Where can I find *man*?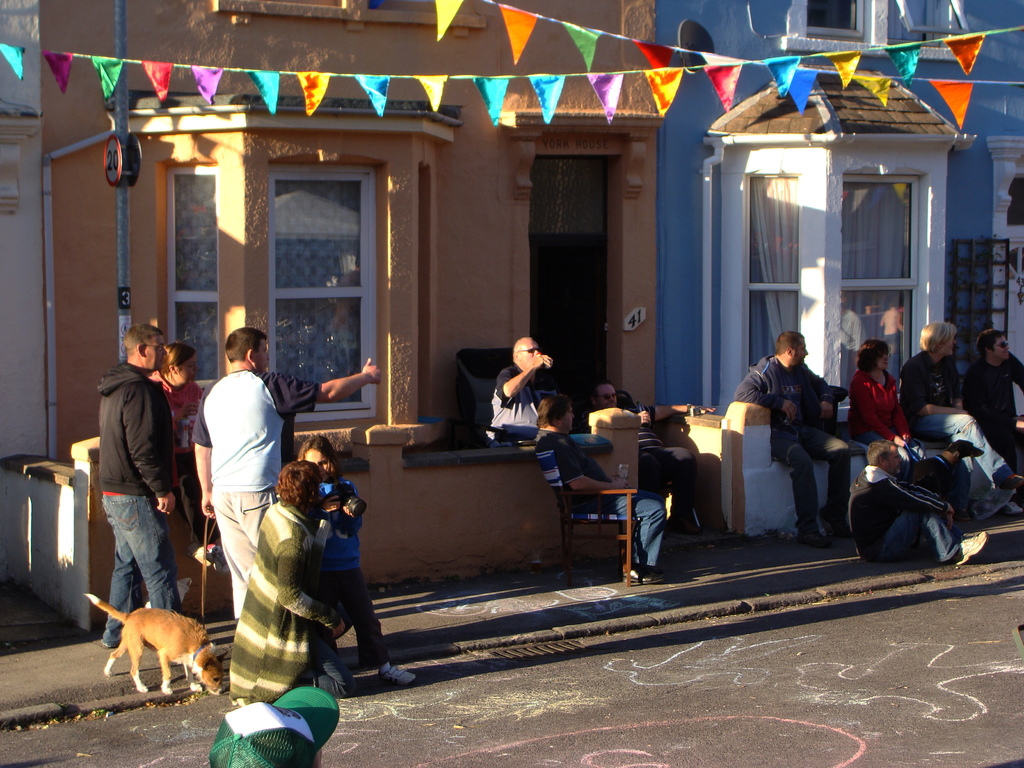
You can find it at bbox(963, 323, 1023, 468).
